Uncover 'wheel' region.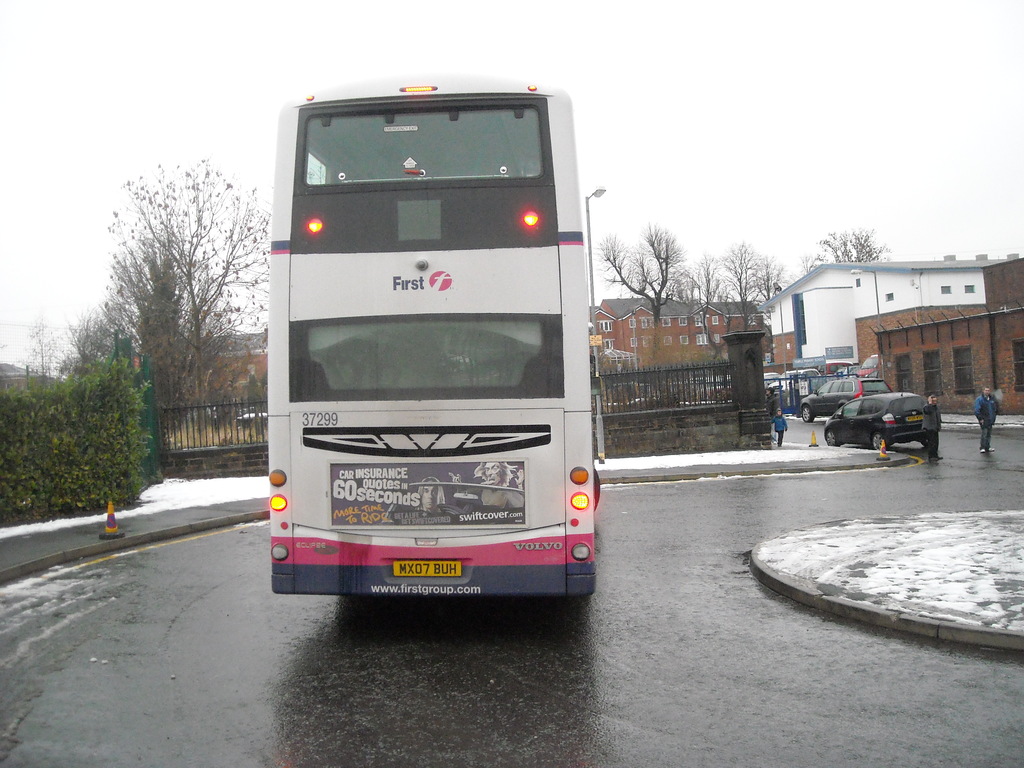
Uncovered: <box>801,404,813,423</box>.
